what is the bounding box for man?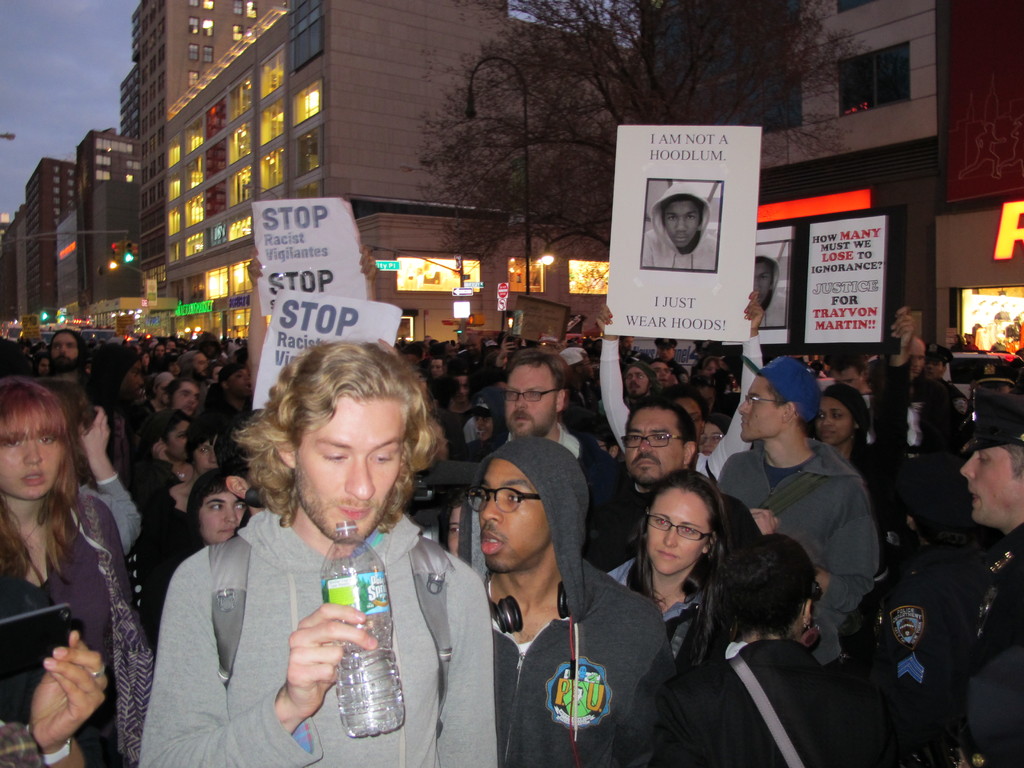
l=474, t=346, r=636, b=562.
